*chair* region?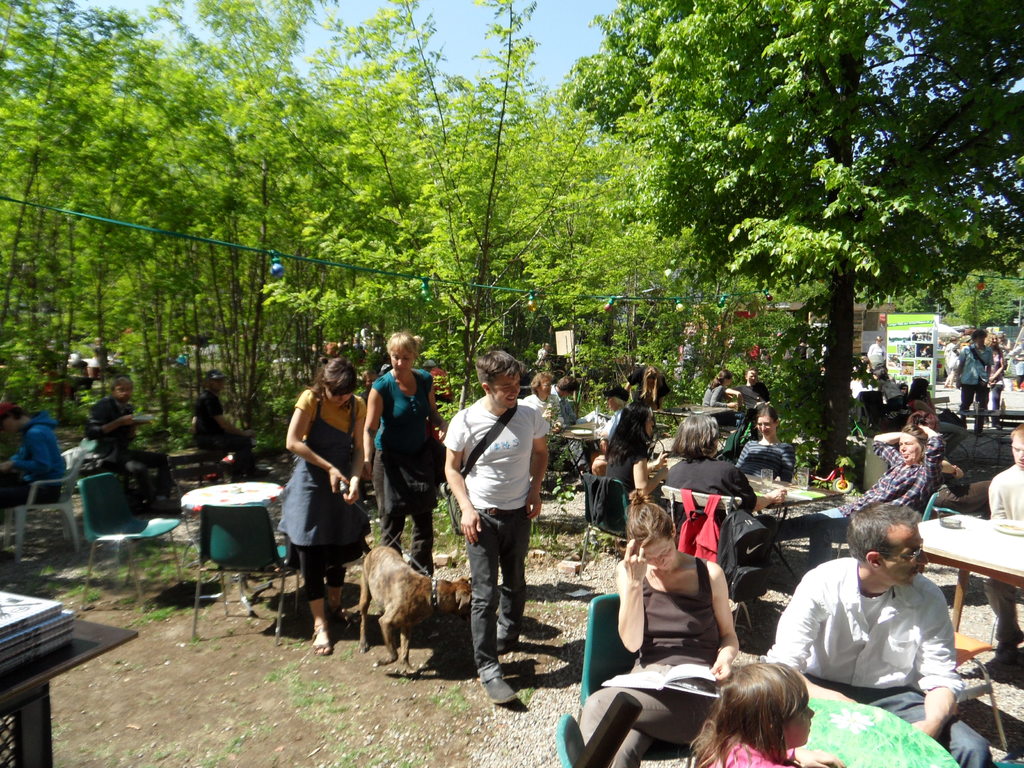
{"left": 571, "top": 590, "right": 702, "bottom": 767}
